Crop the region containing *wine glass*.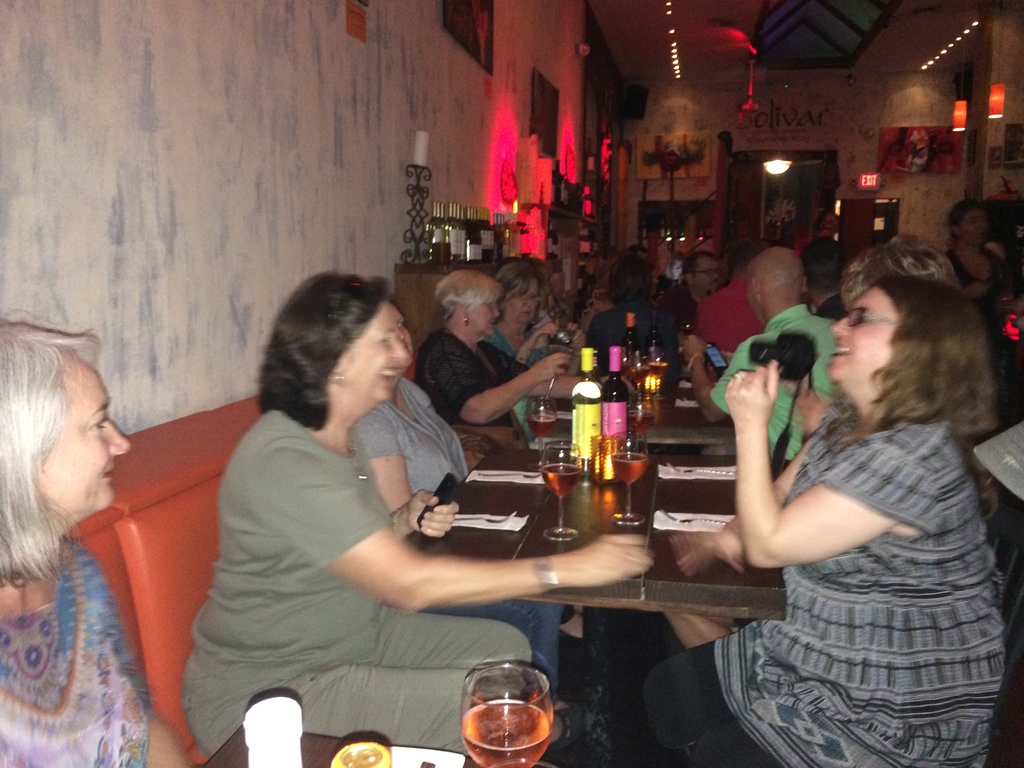
Crop region: box(522, 396, 556, 456).
